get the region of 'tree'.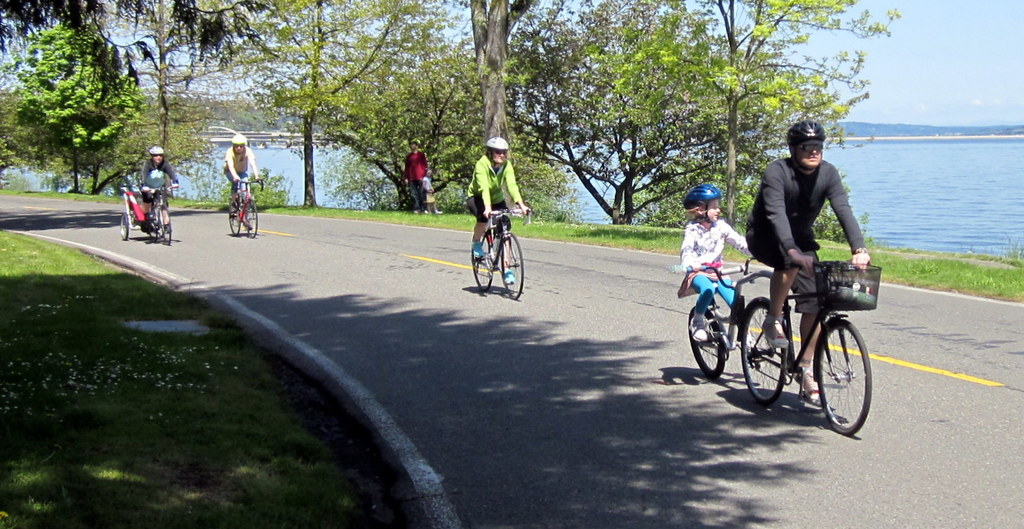
340 0 572 207.
